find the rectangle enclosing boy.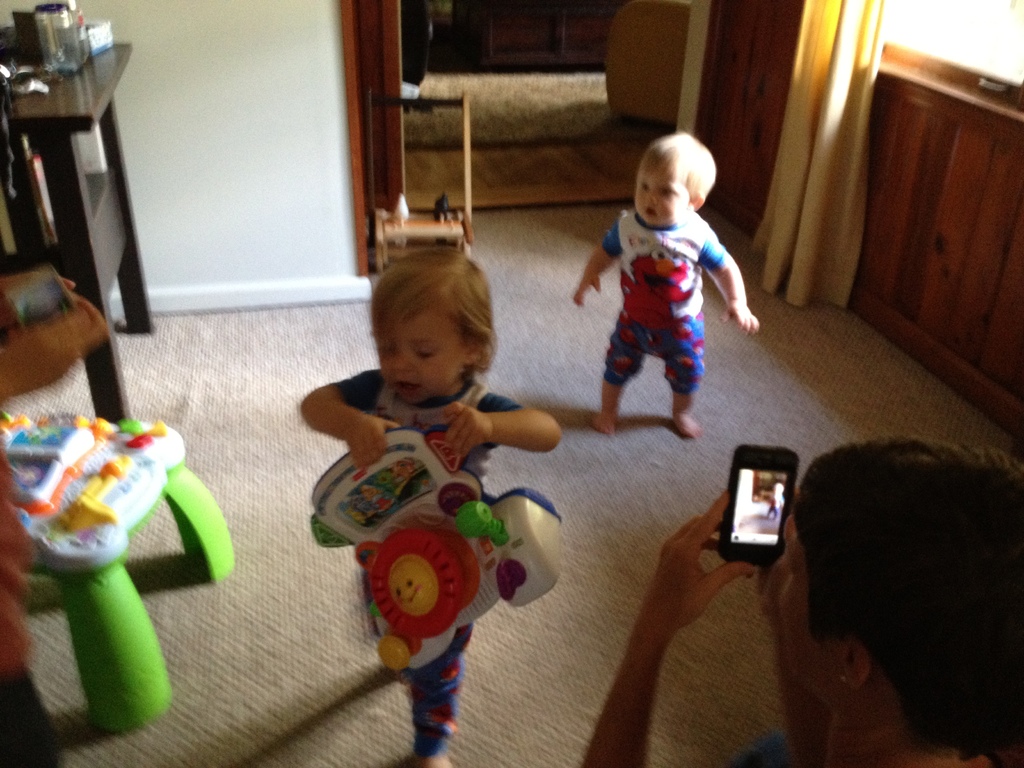
301,246,560,767.
